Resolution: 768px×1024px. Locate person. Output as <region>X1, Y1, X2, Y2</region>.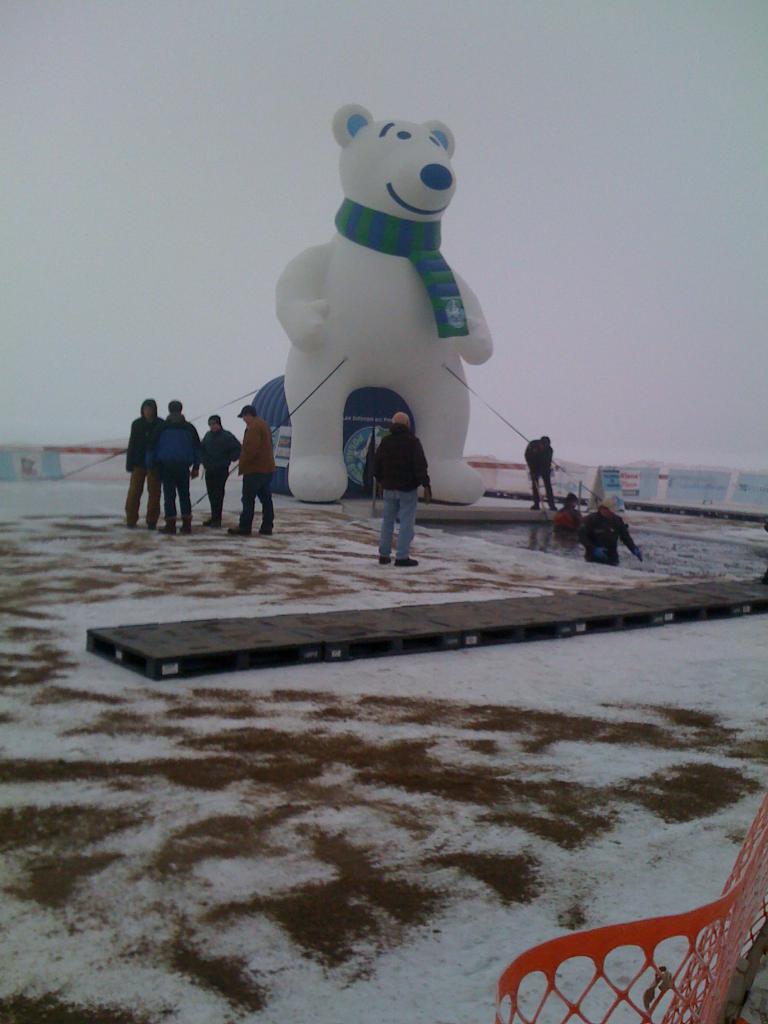
<region>193, 412, 233, 524</region>.
